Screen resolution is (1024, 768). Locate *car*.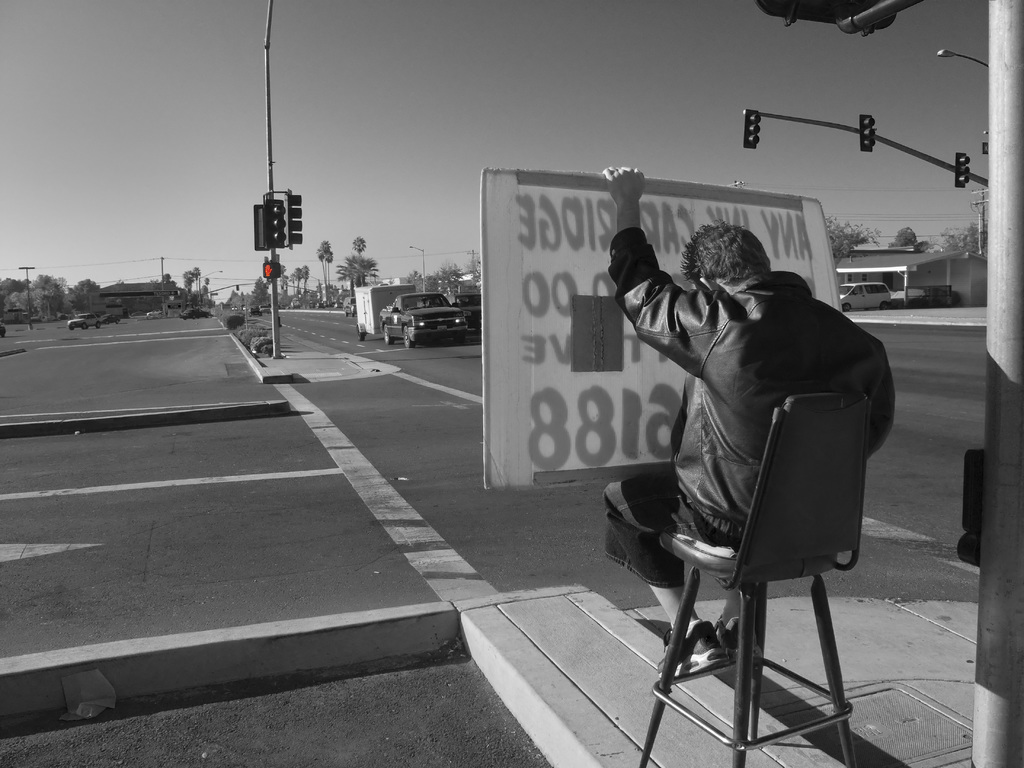
372 289 463 348.
